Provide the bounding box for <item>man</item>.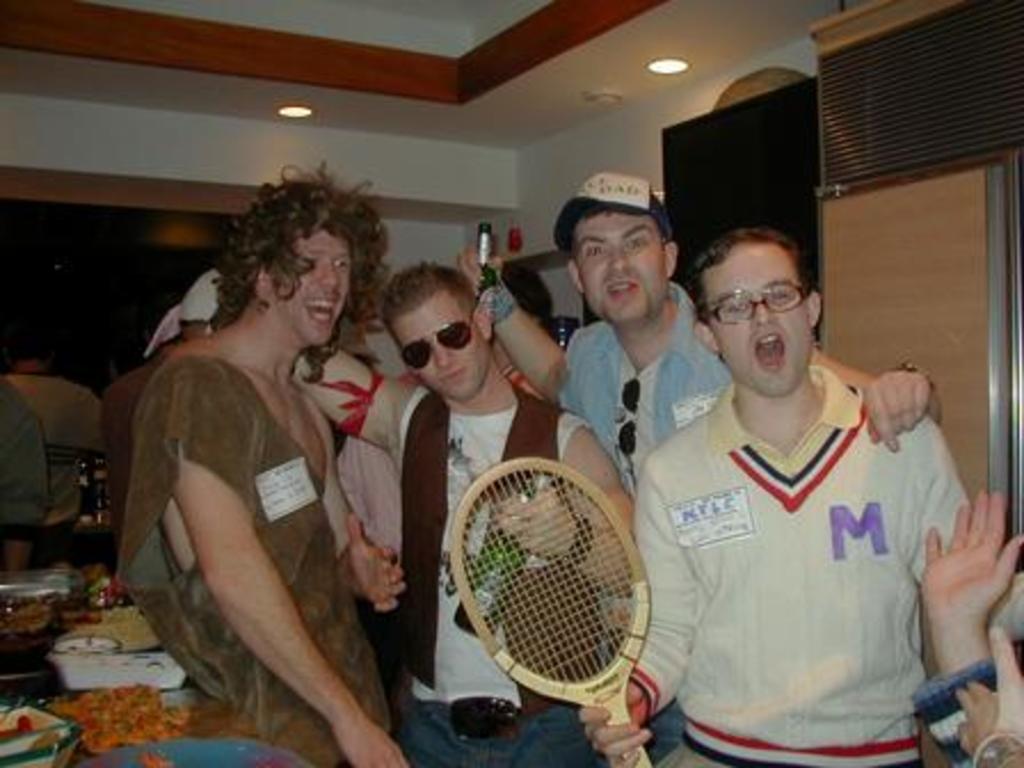
left=290, top=254, right=642, bottom=766.
